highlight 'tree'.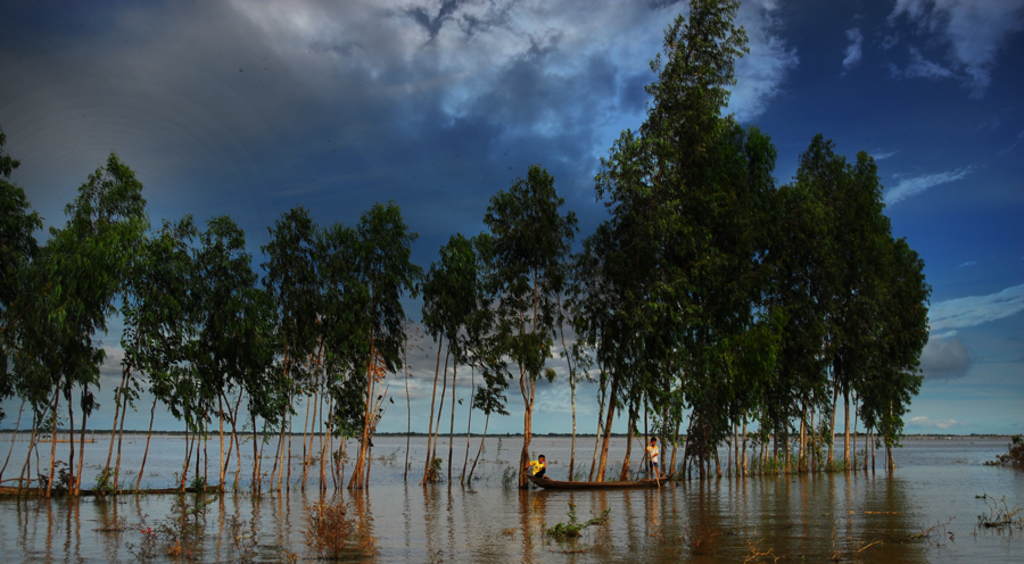
Highlighted region: 0:132:47:513.
